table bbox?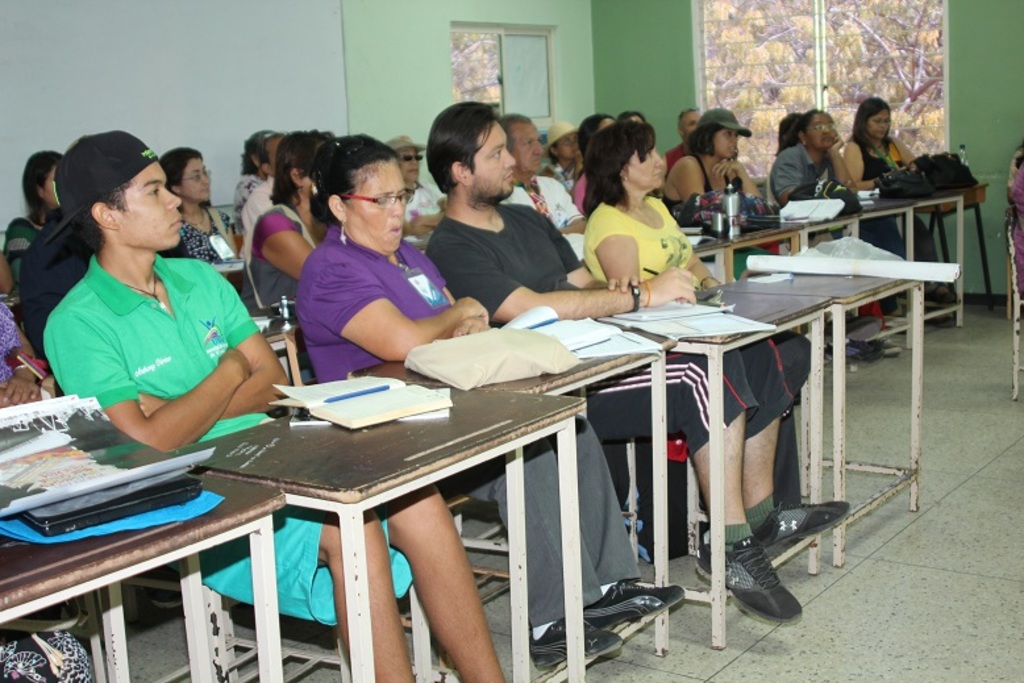
261:325:303:384
